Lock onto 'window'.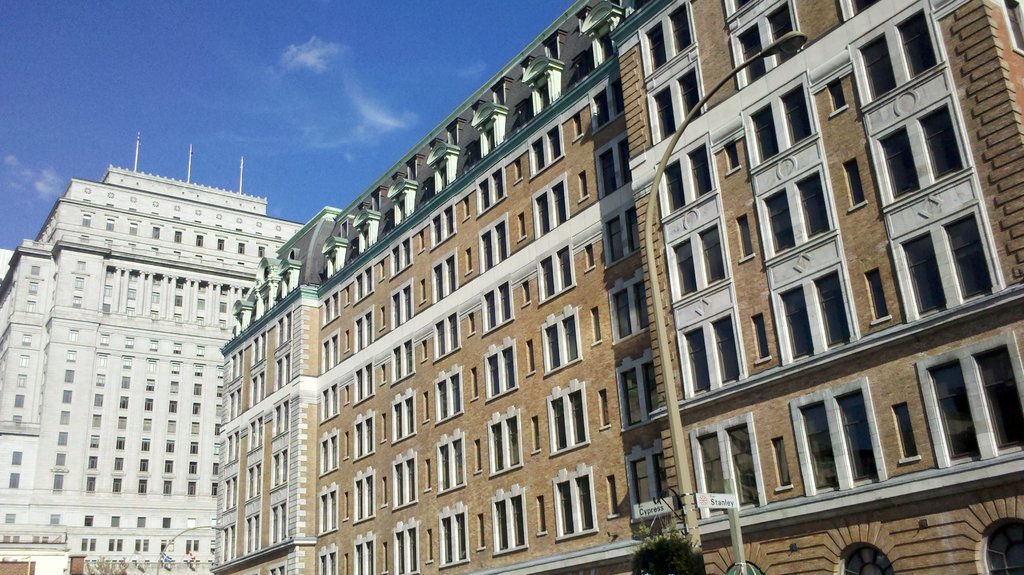
Locked: <bbox>433, 365, 466, 420</bbox>.
